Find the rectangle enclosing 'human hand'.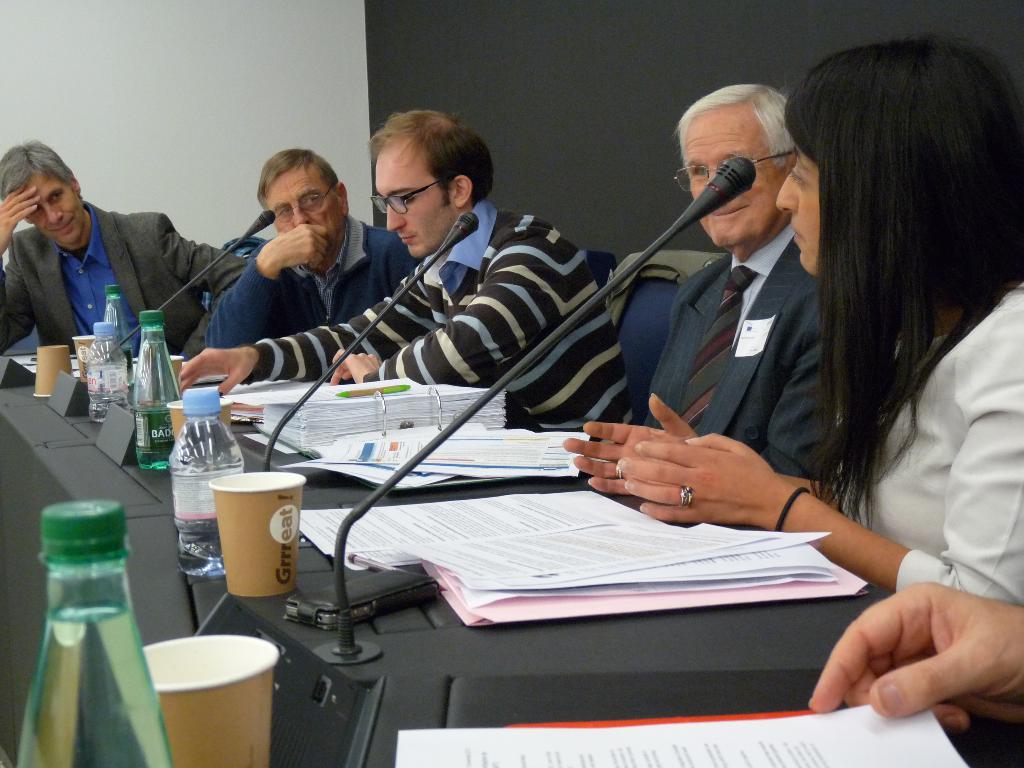
0 179 42 249.
